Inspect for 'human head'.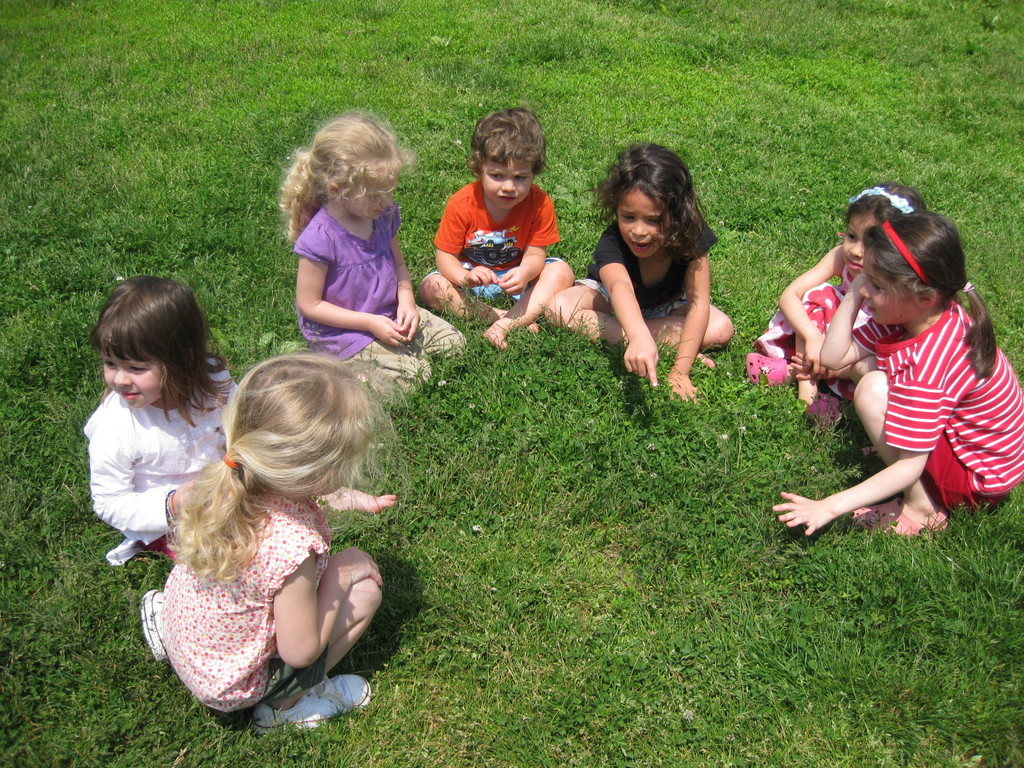
Inspection: left=601, top=145, right=692, bottom=258.
